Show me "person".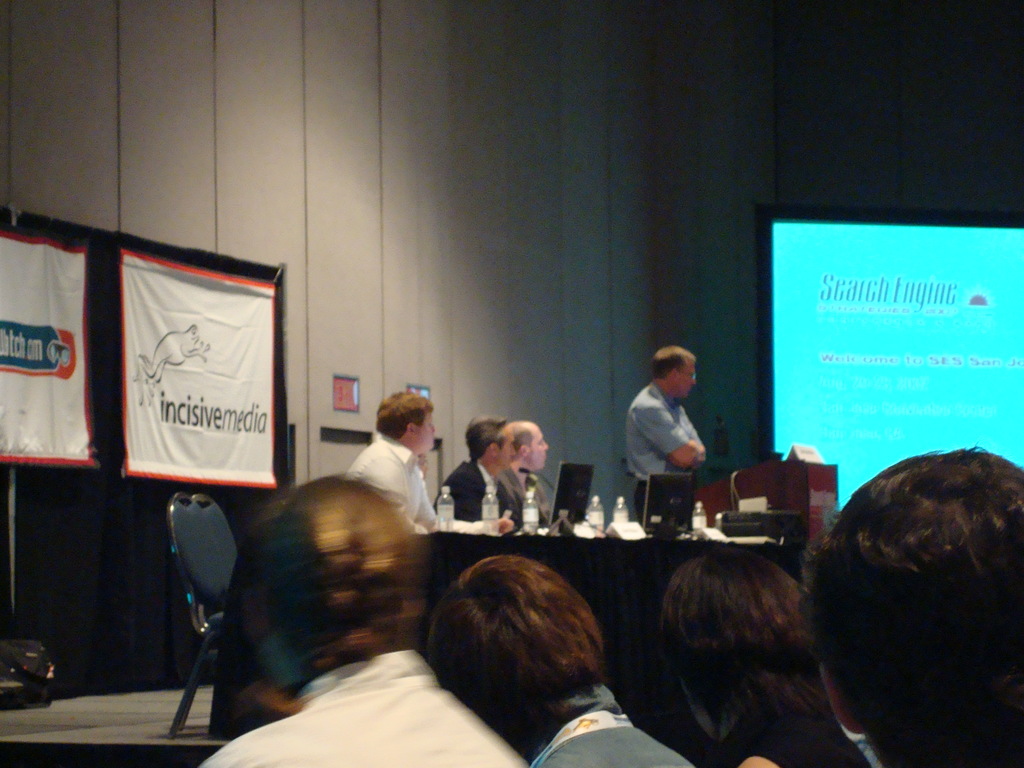
"person" is here: {"x1": 189, "y1": 474, "x2": 526, "y2": 767}.
